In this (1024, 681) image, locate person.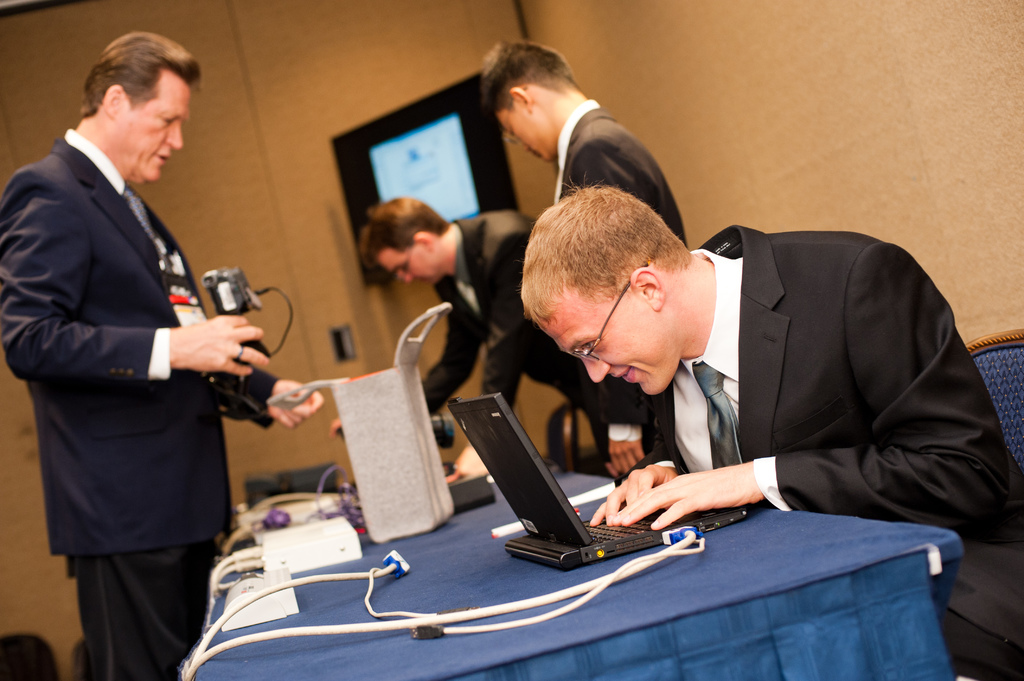
Bounding box: [326,199,613,479].
